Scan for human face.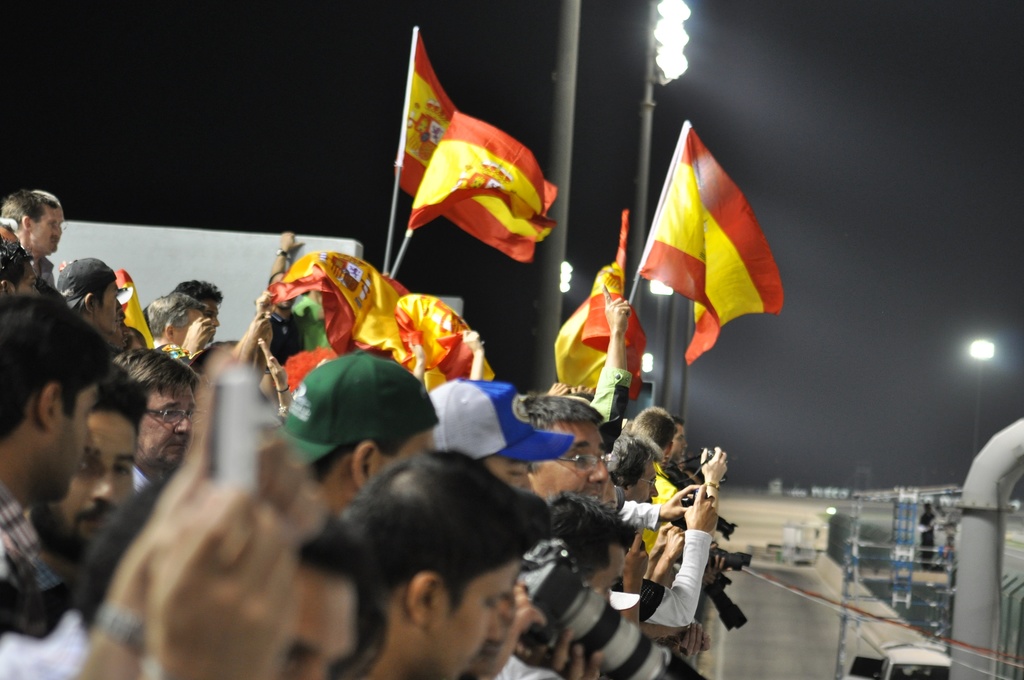
Scan result: bbox(525, 417, 615, 505).
